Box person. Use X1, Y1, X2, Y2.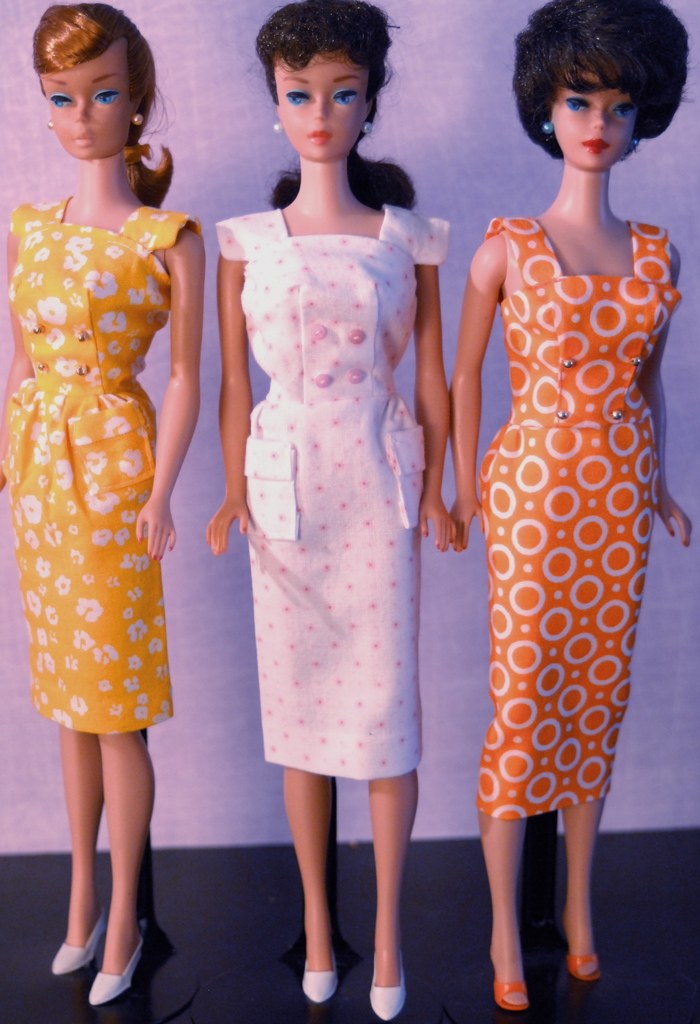
0, 3, 203, 1011.
